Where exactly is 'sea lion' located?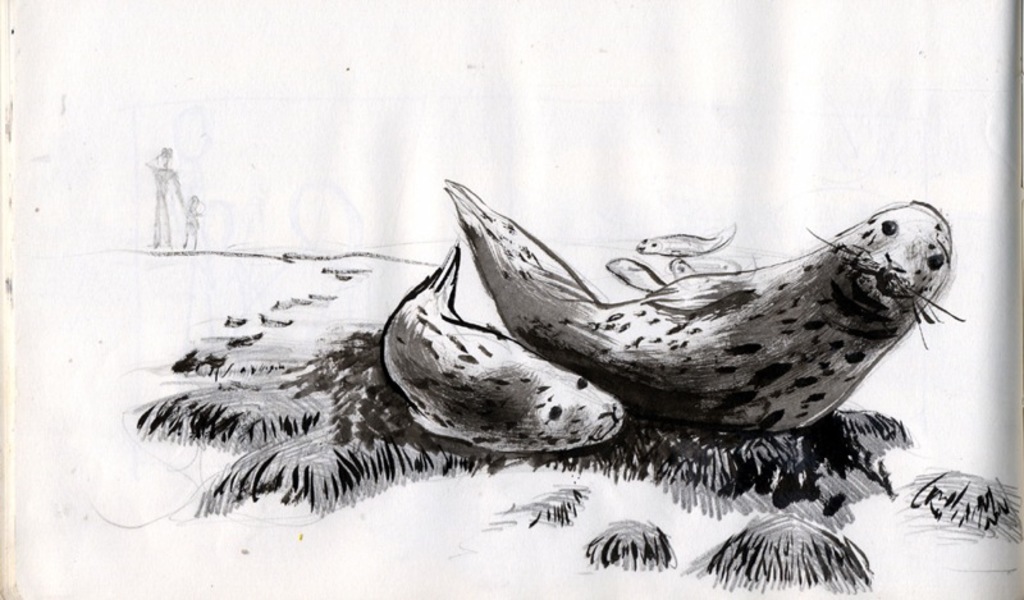
Its bounding box is l=636, t=219, r=737, b=251.
